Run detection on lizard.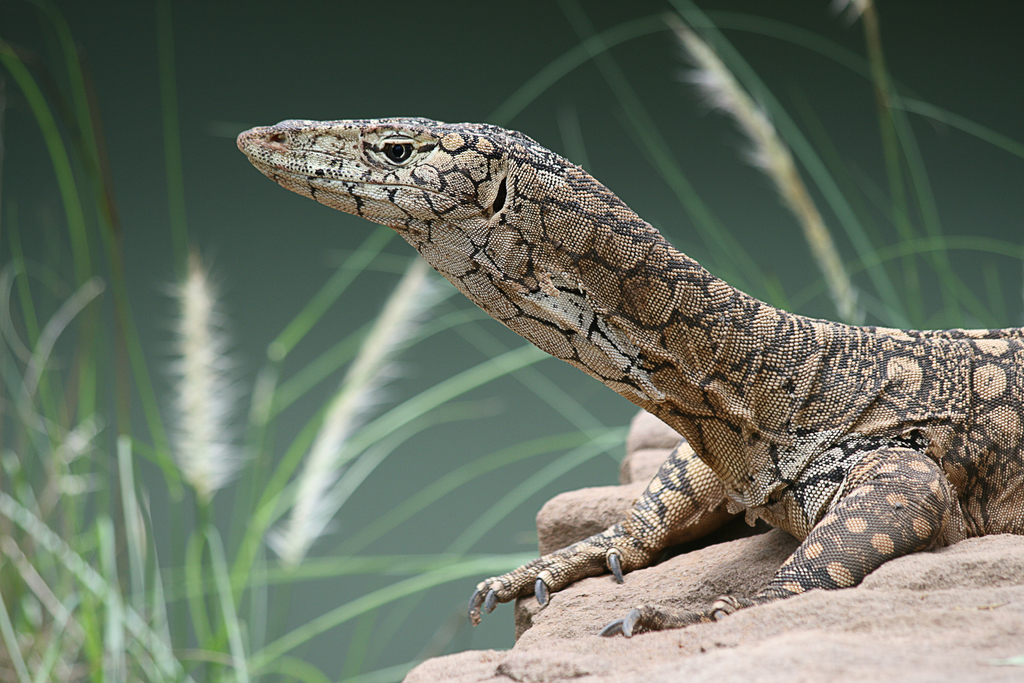
Result: detection(257, 78, 1023, 648).
